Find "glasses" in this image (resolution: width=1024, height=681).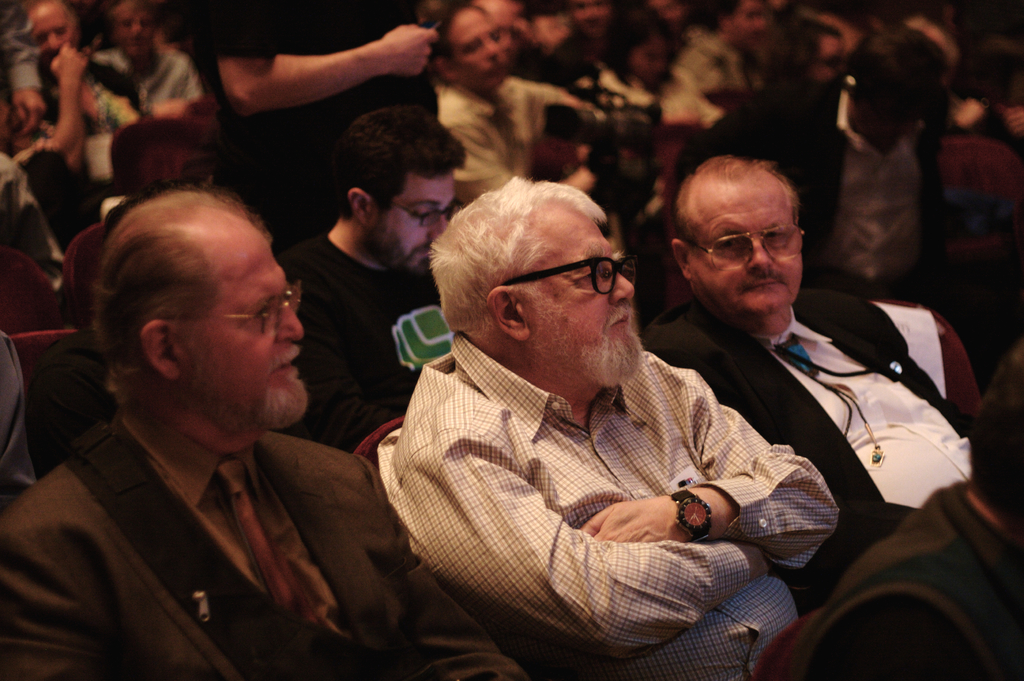
(left=680, top=225, right=806, bottom=266).
